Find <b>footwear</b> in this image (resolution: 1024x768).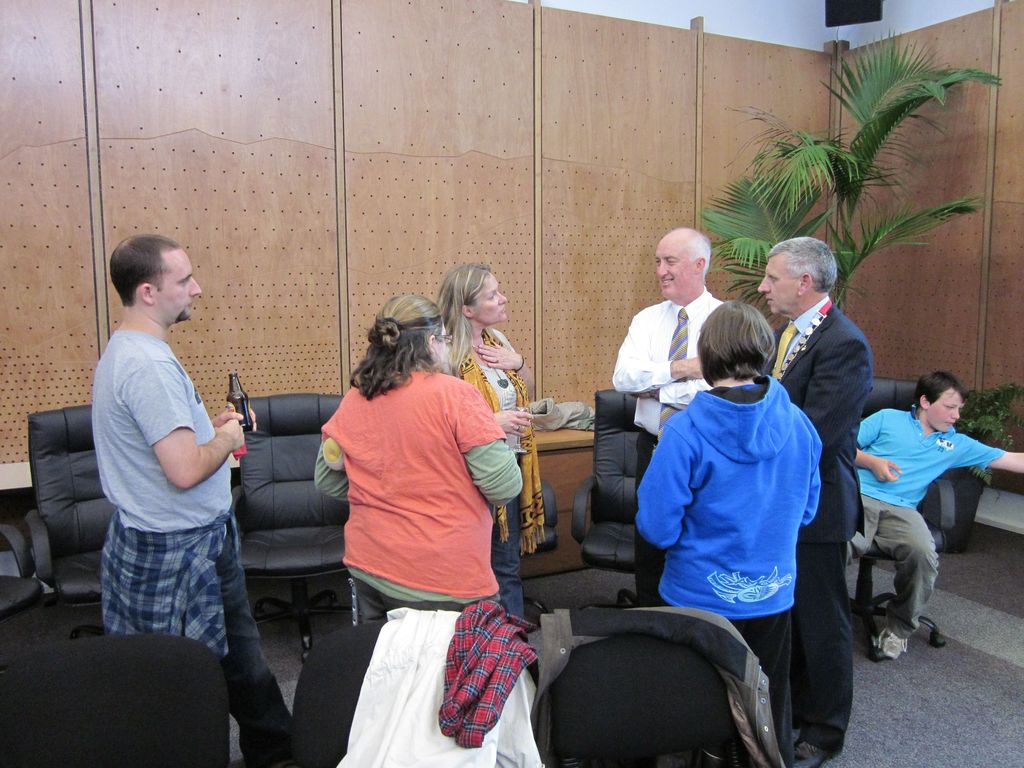
locate(875, 626, 908, 662).
